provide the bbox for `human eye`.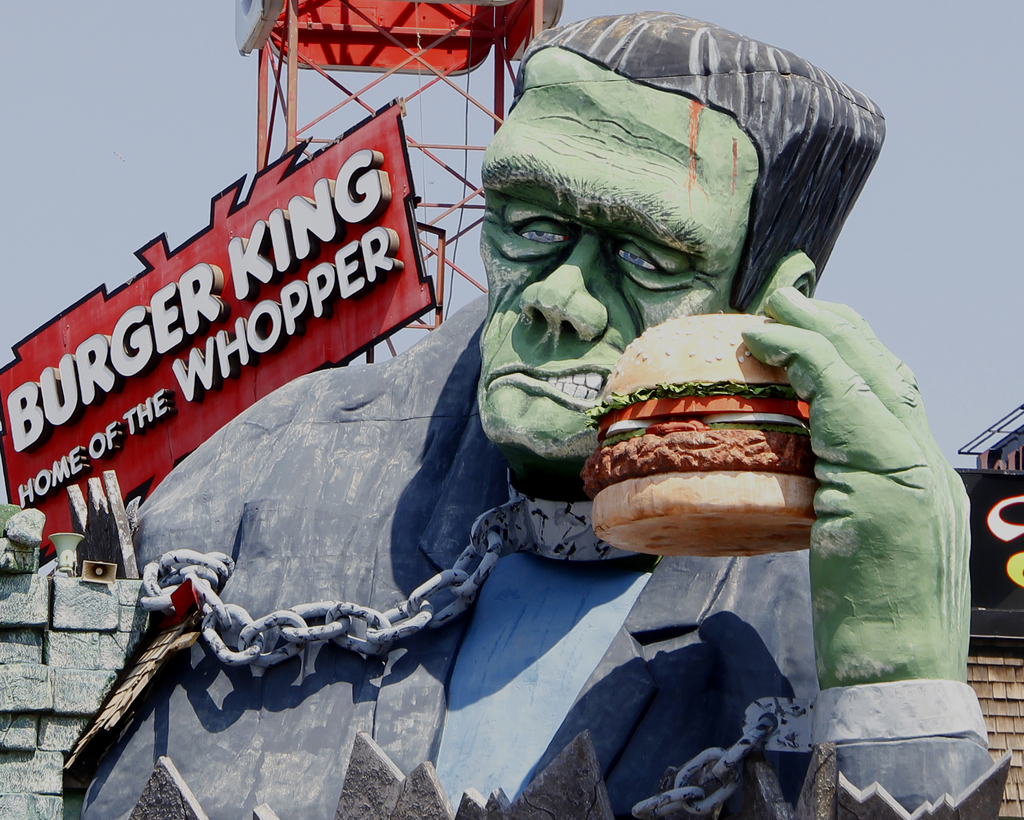
[506, 206, 576, 253].
